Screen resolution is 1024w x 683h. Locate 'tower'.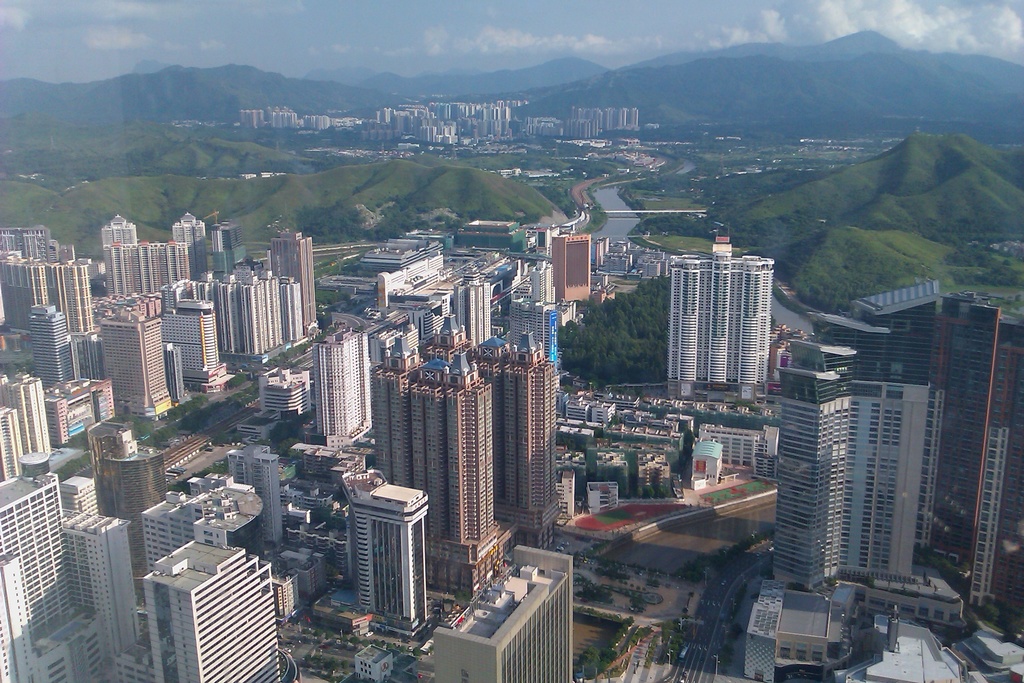
[left=29, top=304, right=74, bottom=381].
